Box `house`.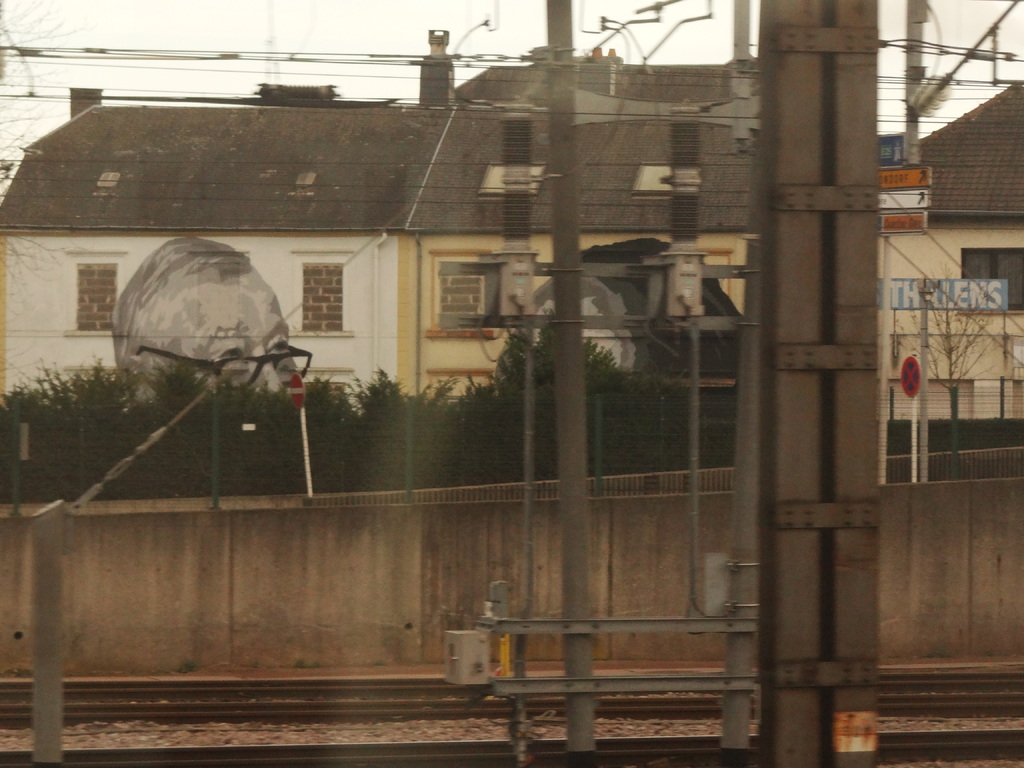
bbox=[0, 29, 749, 404].
